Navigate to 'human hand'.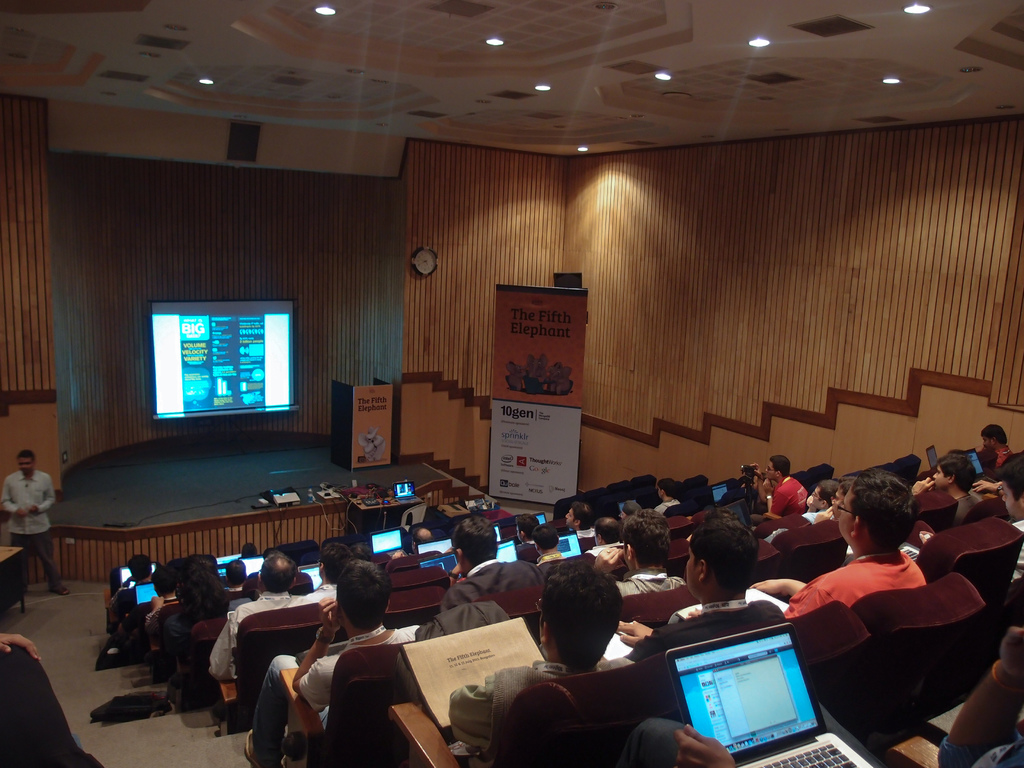
Navigation target: bbox(911, 476, 932, 495).
